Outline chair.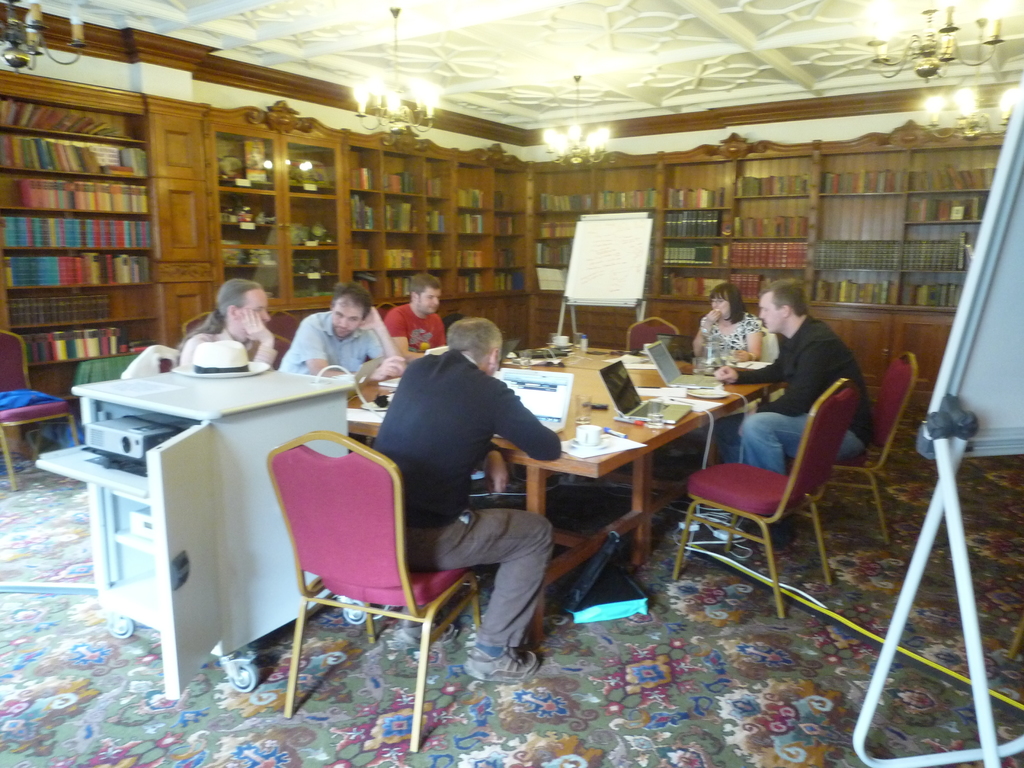
Outline: bbox=[627, 315, 673, 348].
